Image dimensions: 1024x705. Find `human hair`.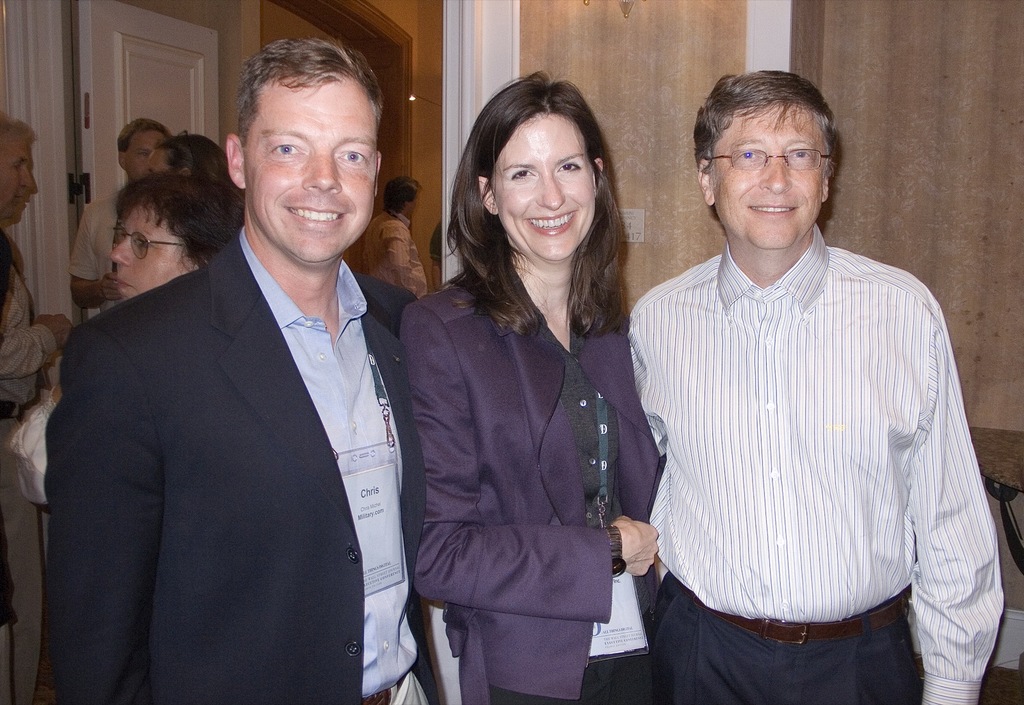
rect(163, 131, 236, 188).
